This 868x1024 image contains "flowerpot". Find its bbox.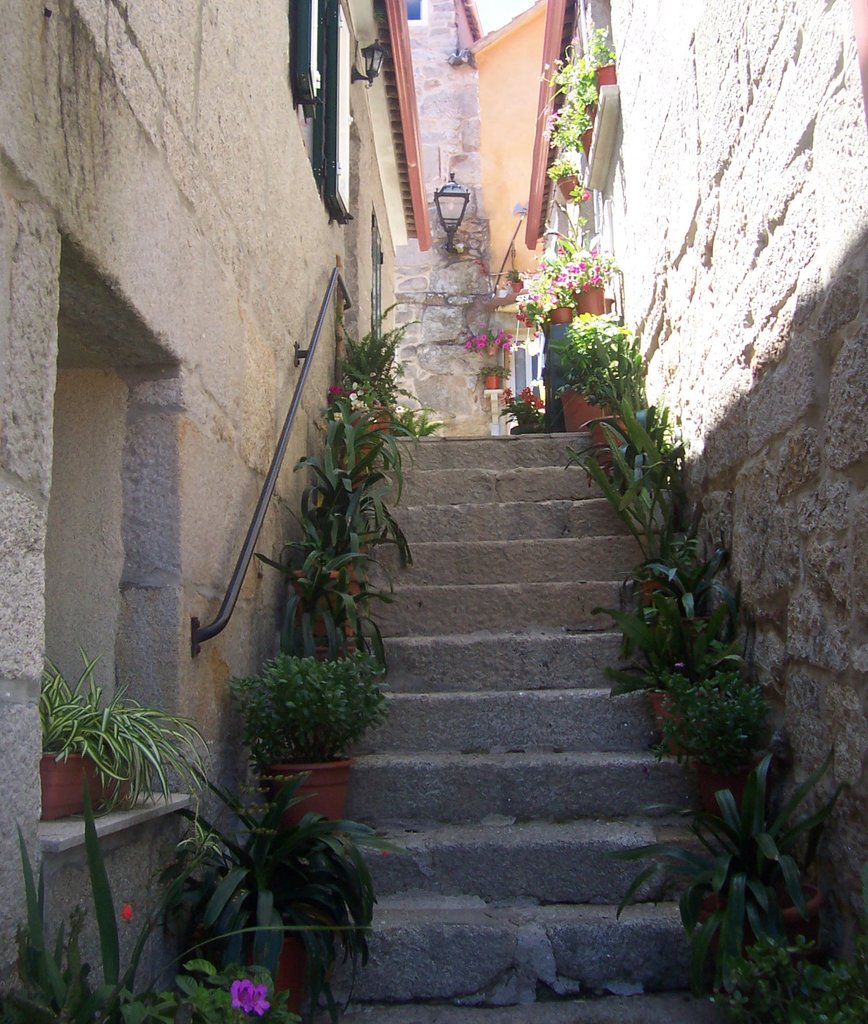
(x1=481, y1=376, x2=506, y2=395).
